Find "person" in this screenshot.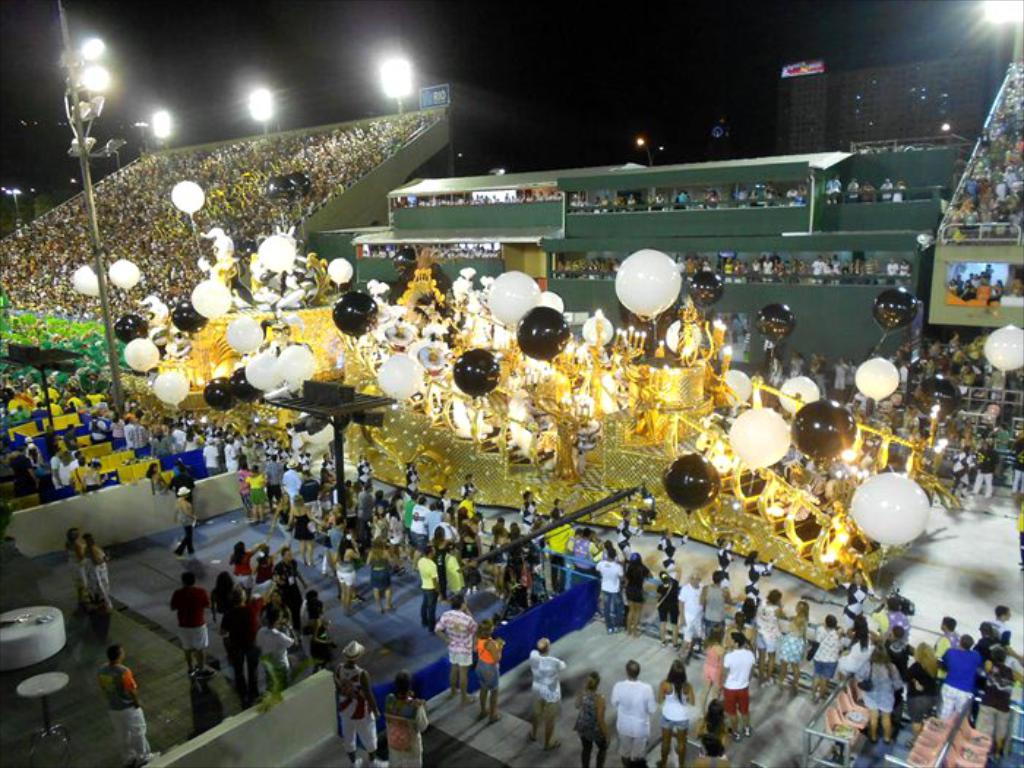
The bounding box for "person" is left=474, top=616, right=506, bottom=723.
